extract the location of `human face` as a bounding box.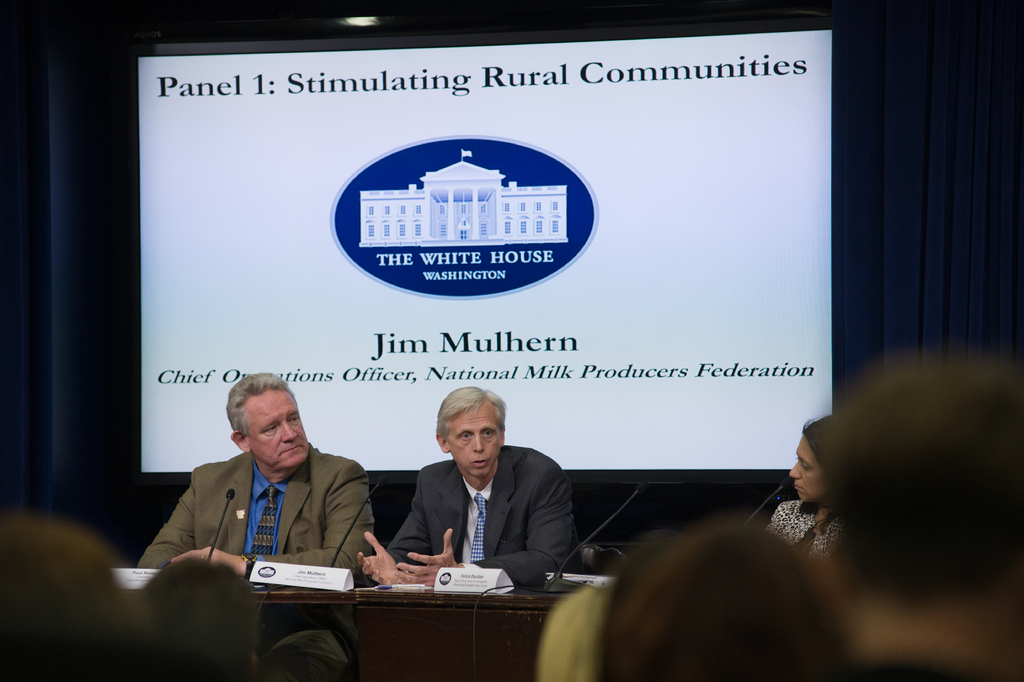
<bbox>792, 438, 821, 503</bbox>.
